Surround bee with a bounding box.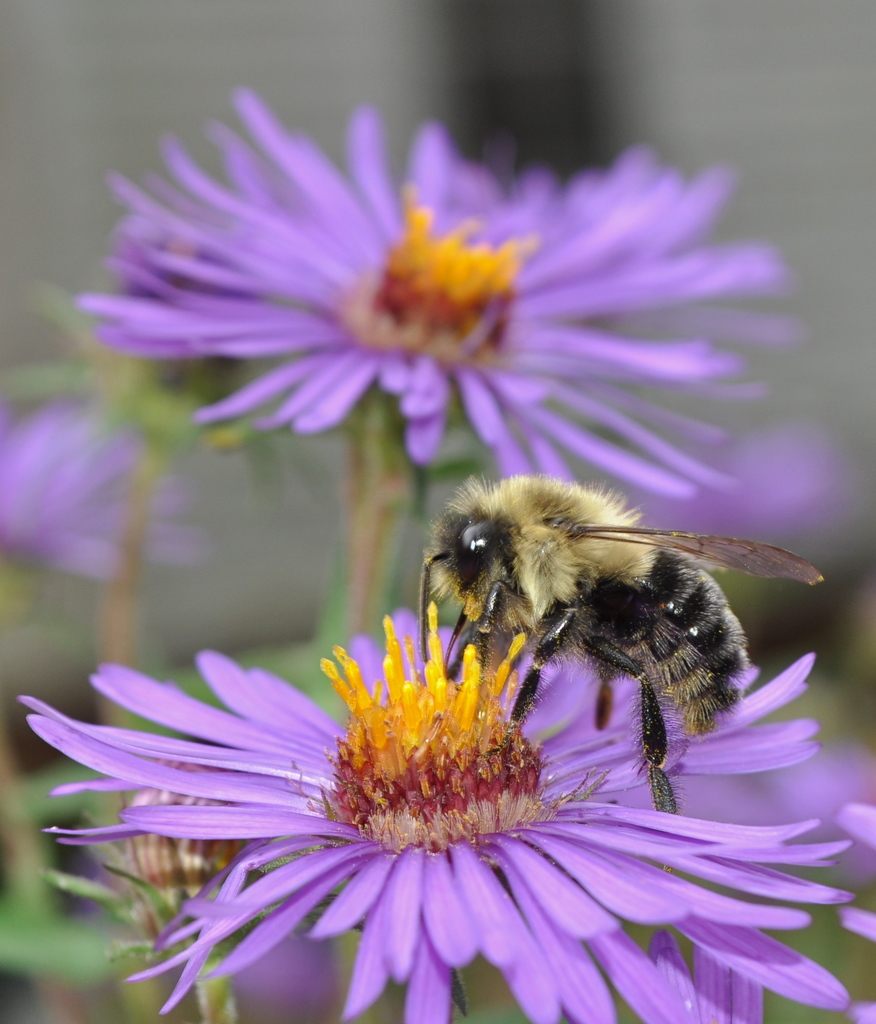
region(405, 461, 822, 802).
